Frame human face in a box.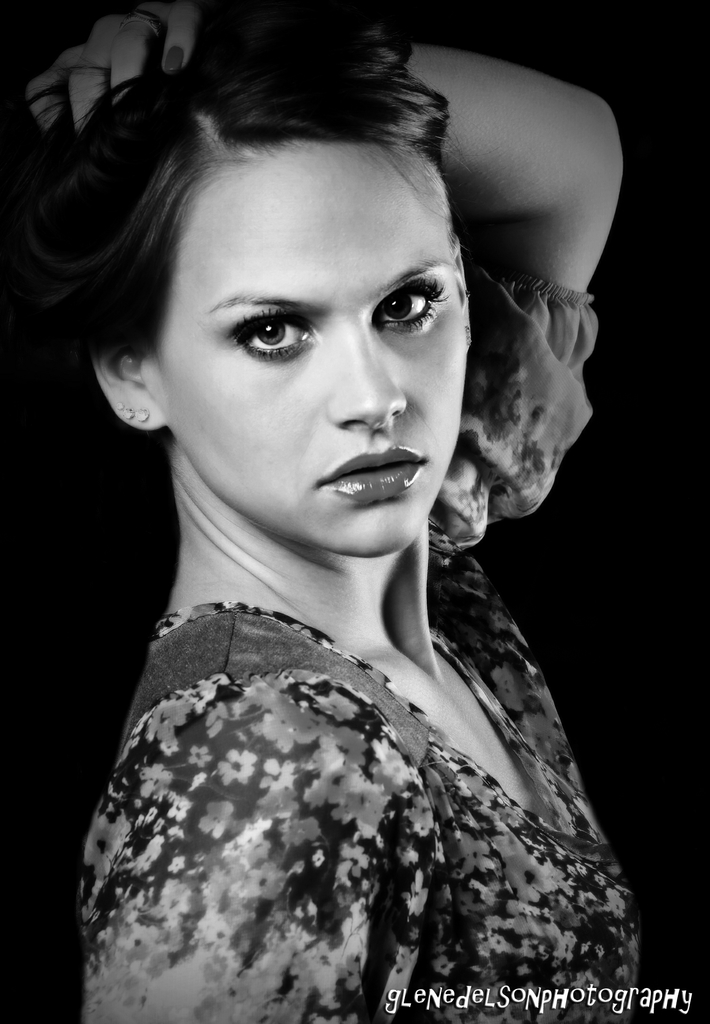
[180,140,467,564].
